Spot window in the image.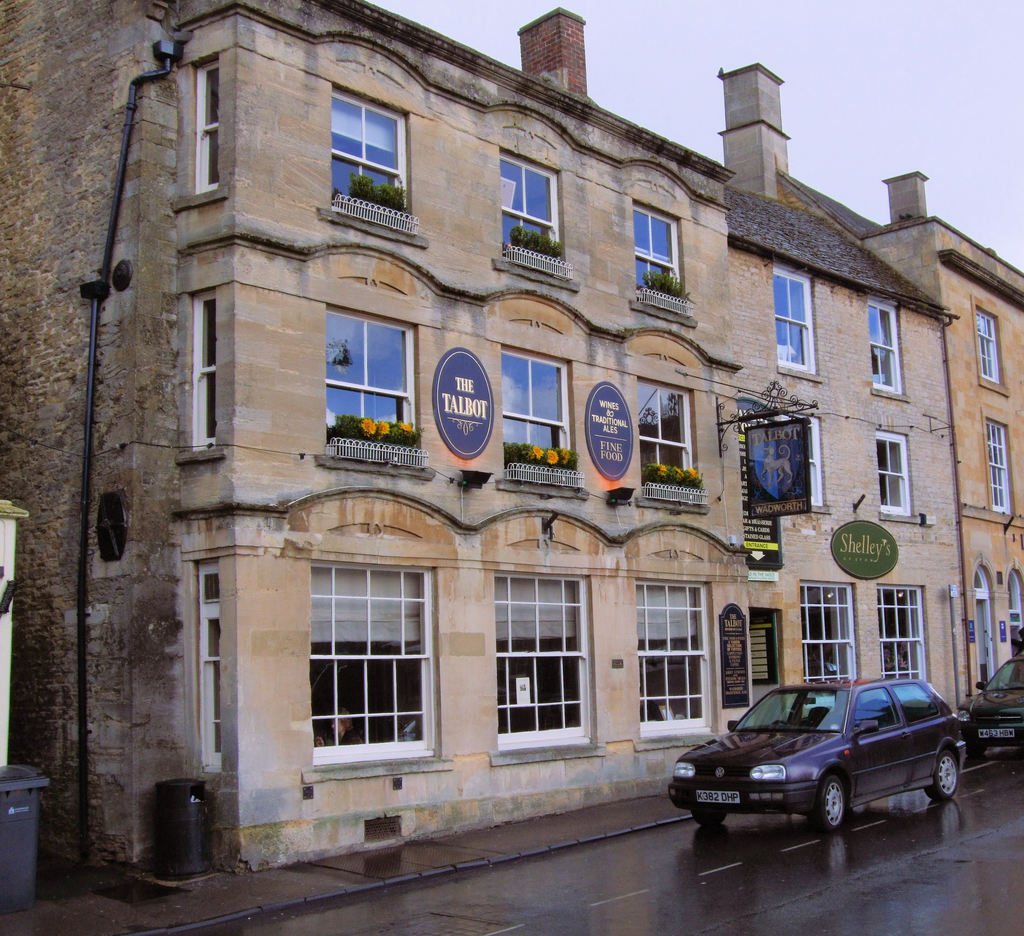
window found at pyautogui.locateOnScreen(797, 583, 858, 685).
